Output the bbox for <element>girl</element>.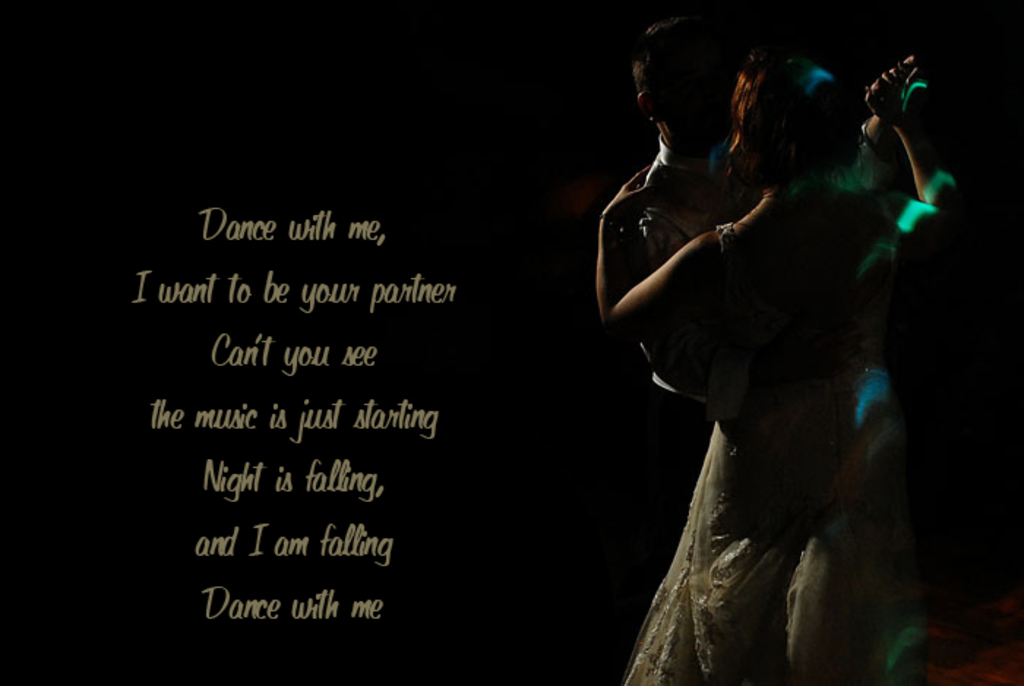
box=[590, 42, 938, 685].
